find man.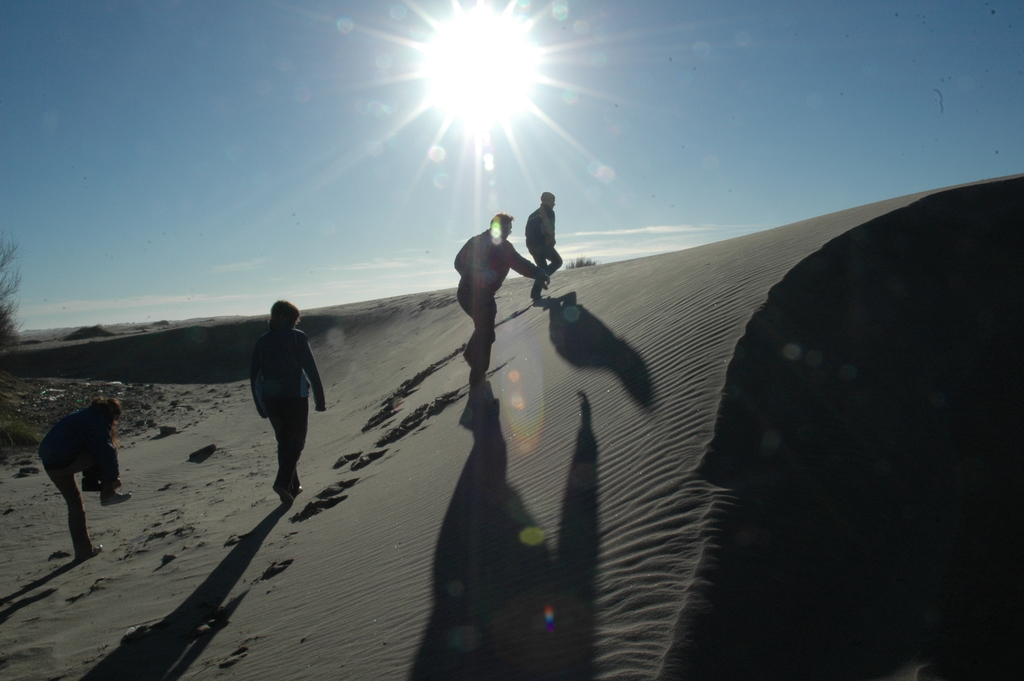
select_region(518, 169, 570, 295).
